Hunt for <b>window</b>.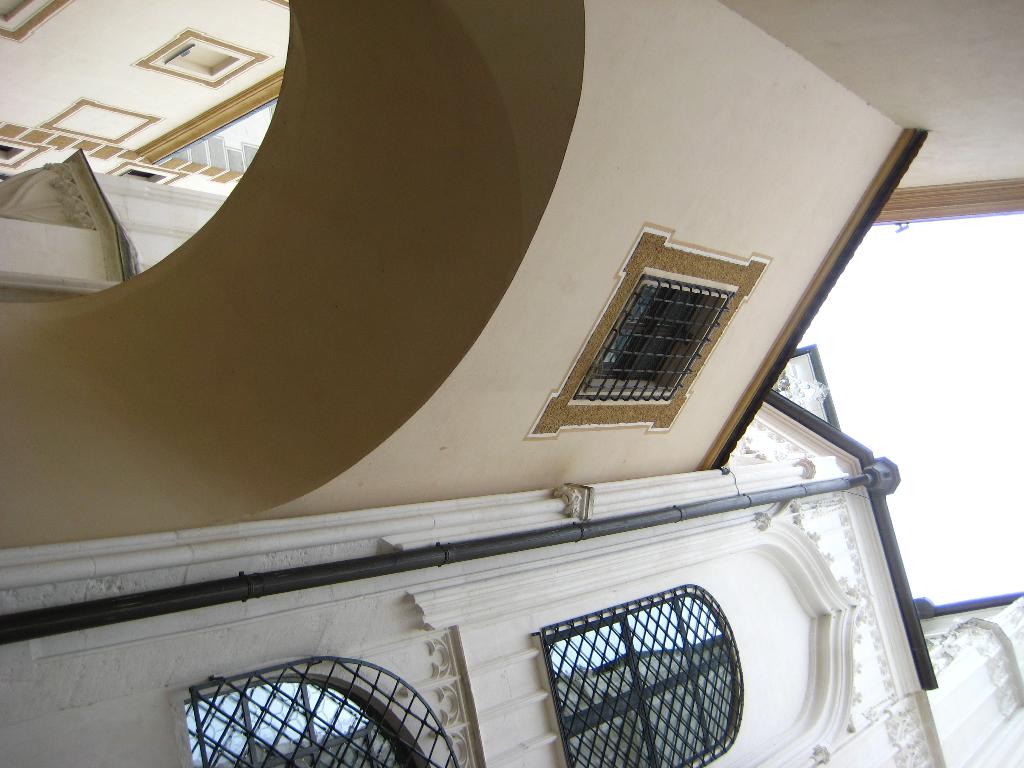
Hunted down at <region>123, 170, 154, 183</region>.
